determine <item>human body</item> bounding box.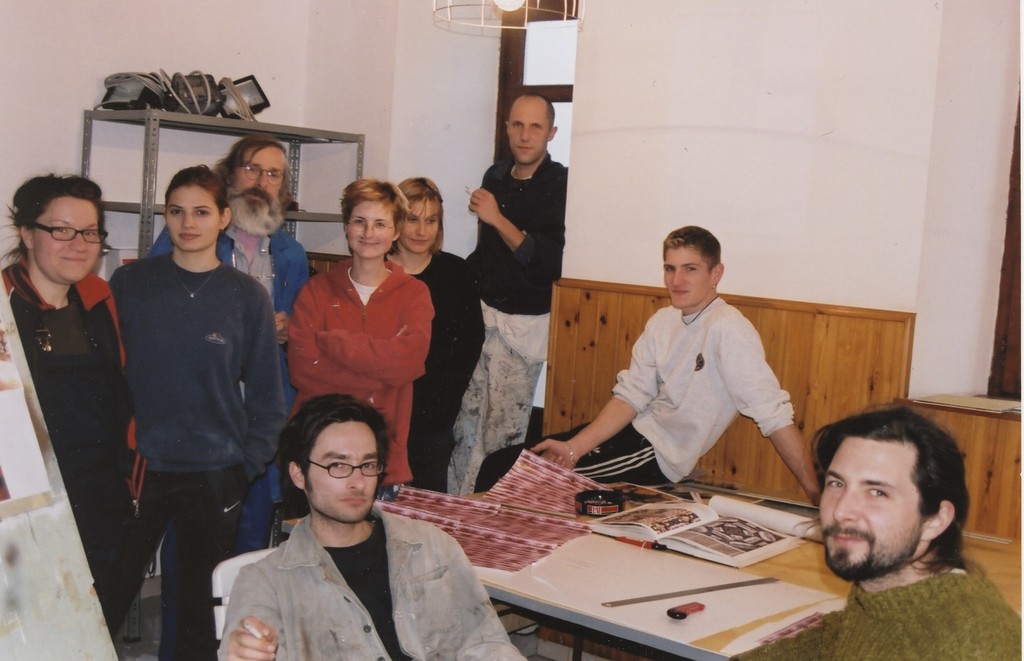
Determined: region(217, 514, 528, 660).
